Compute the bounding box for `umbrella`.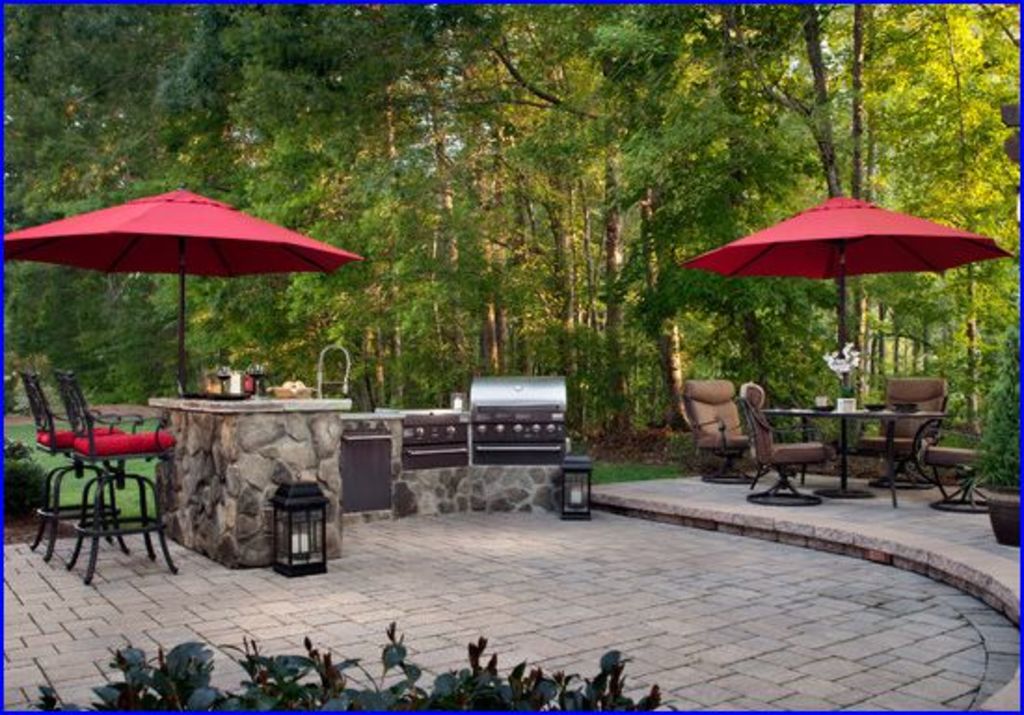
<bbox>681, 197, 1017, 495</bbox>.
